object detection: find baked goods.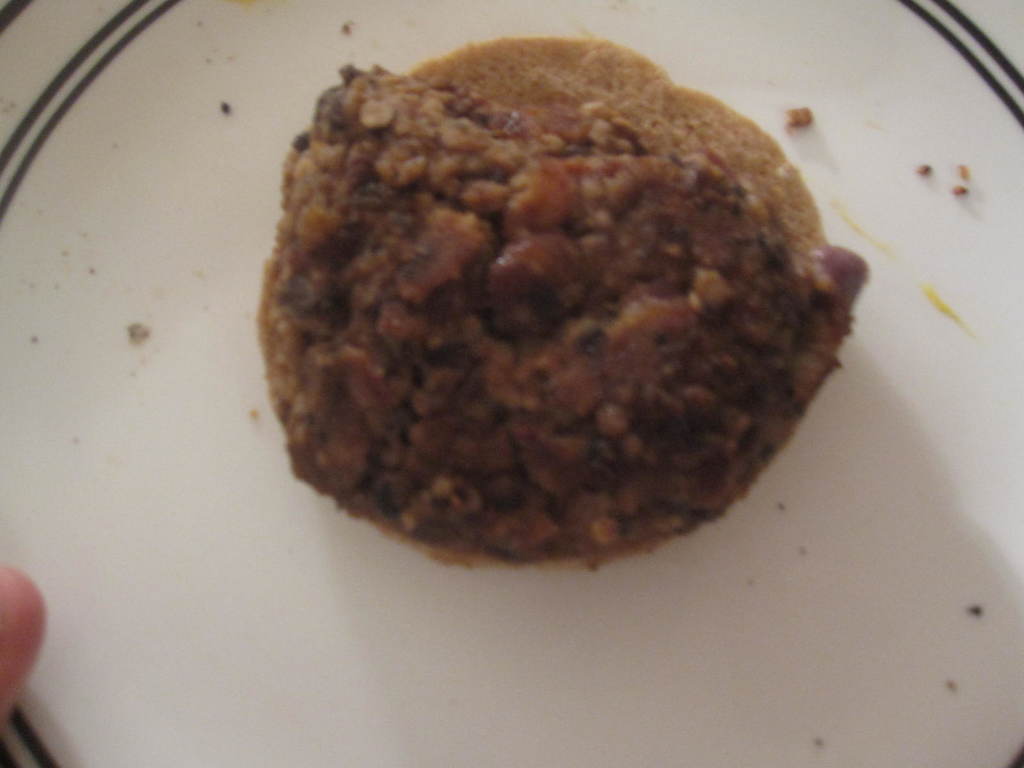
Rect(234, 39, 855, 572).
